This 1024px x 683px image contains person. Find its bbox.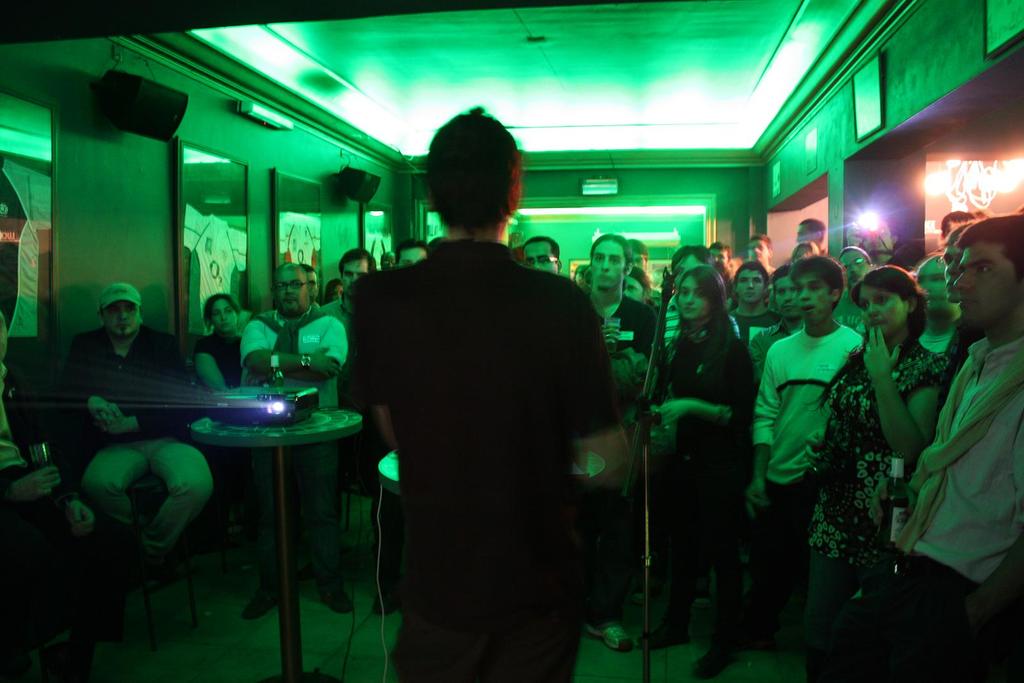
x1=582 y1=234 x2=660 y2=650.
